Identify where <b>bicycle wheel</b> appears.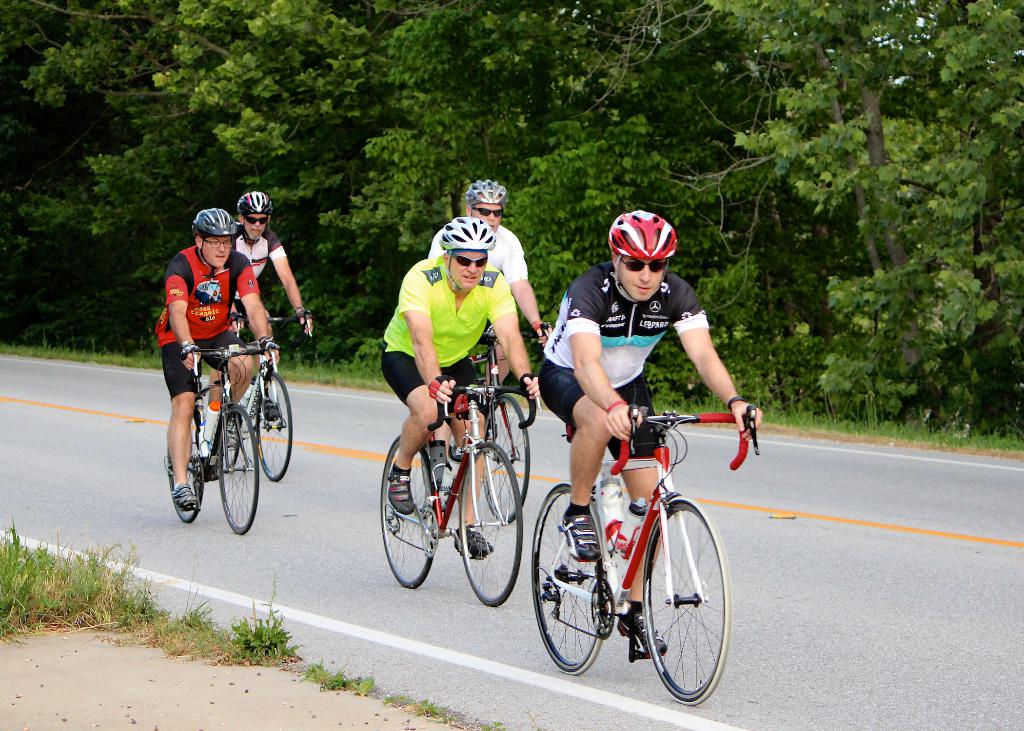
Appears at box=[620, 499, 728, 714].
